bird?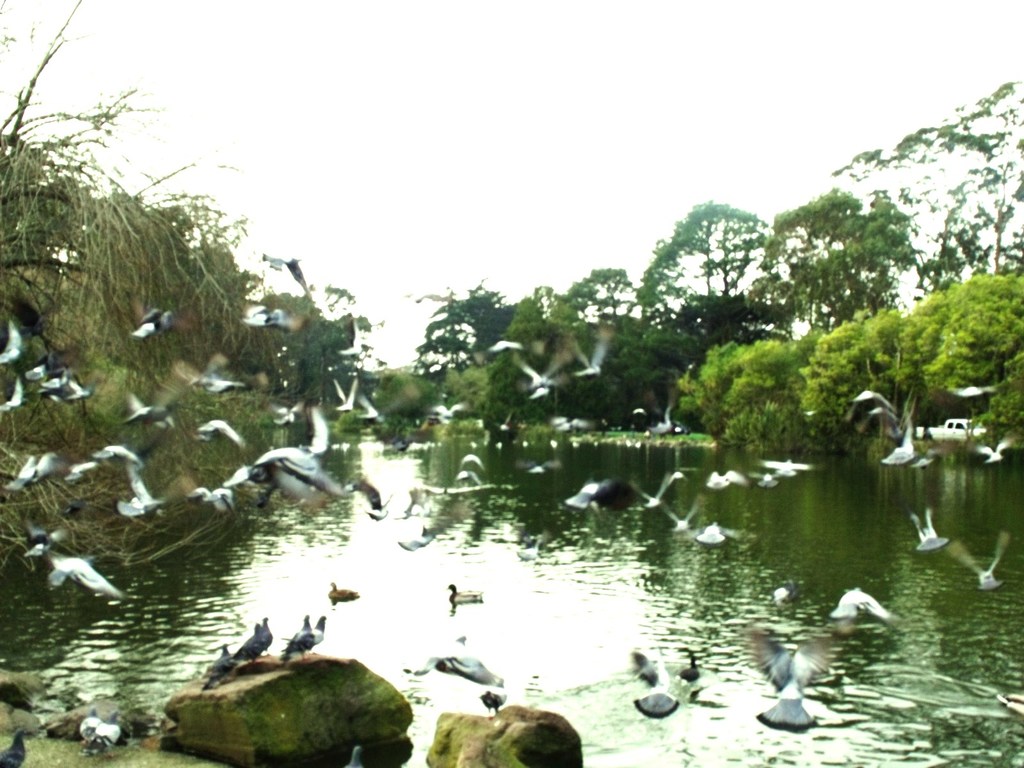
[x1=23, y1=508, x2=65, y2=566]
